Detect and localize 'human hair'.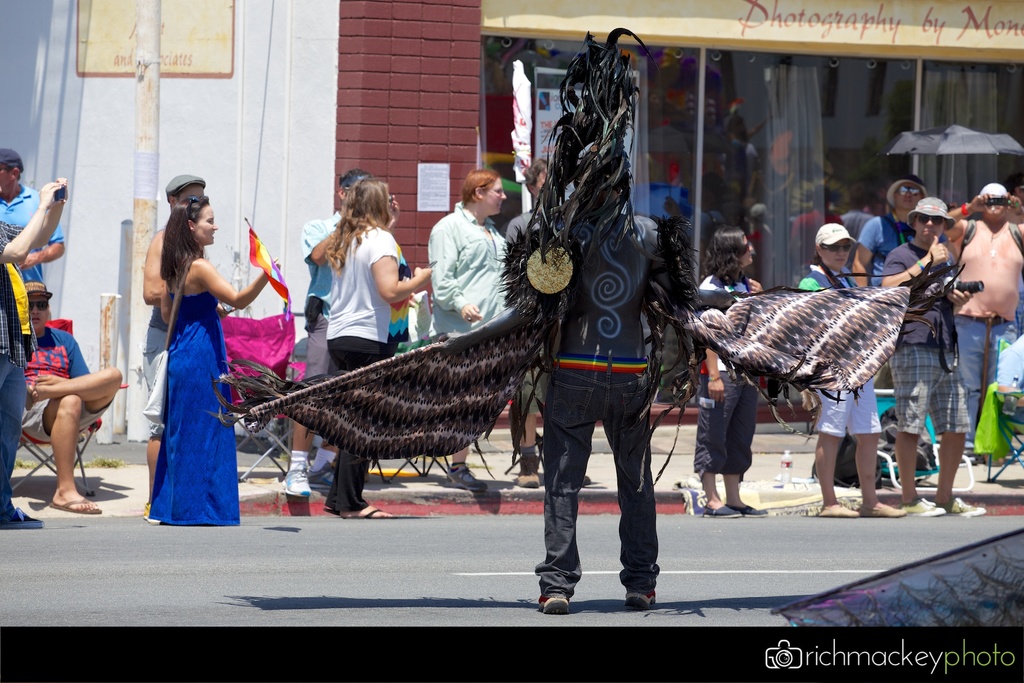
Localized at 317, 179, 385, 266.
